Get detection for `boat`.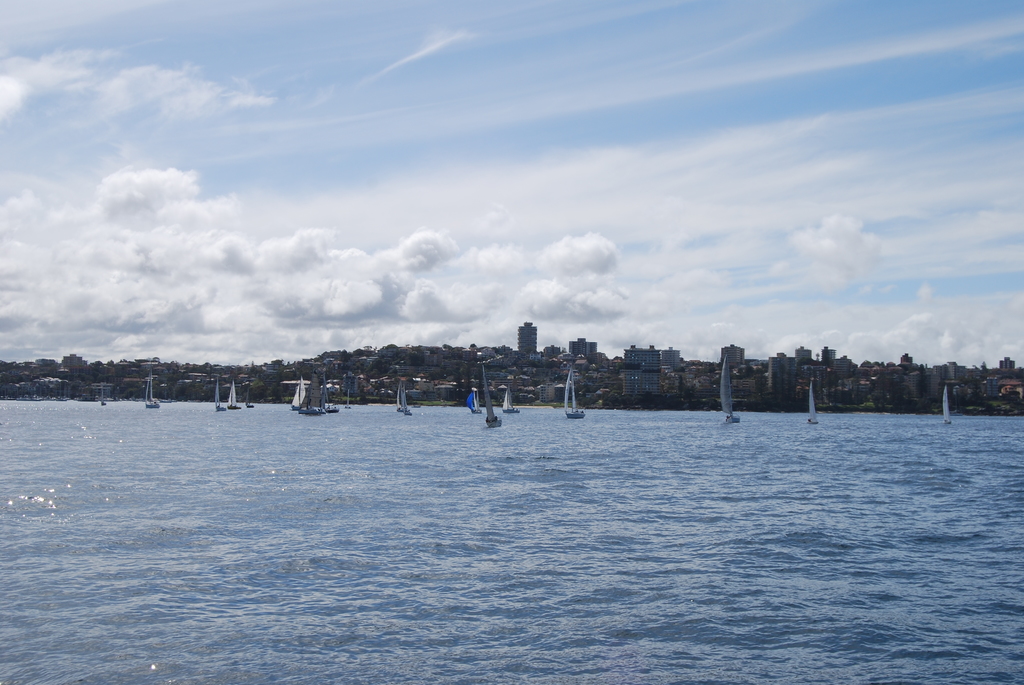
Detection: {"x1": 243, "y1": 363, "x2": 257, "y2": 412}.
